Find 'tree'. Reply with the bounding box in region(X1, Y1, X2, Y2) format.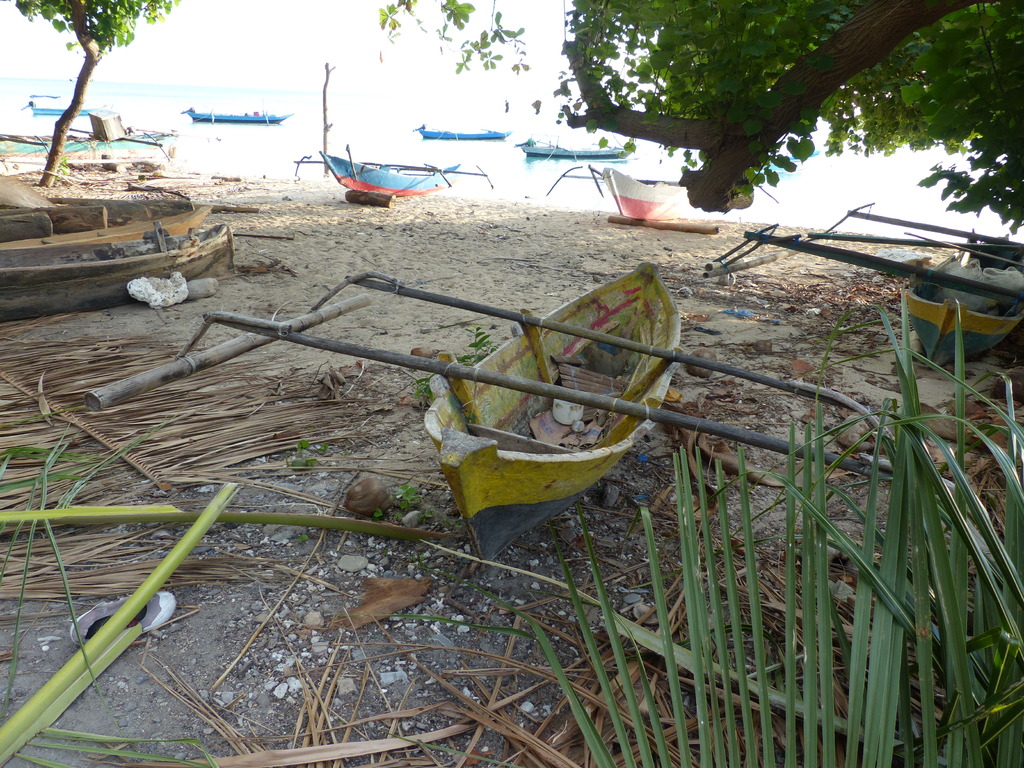
region(16, 0, 175, 184).
